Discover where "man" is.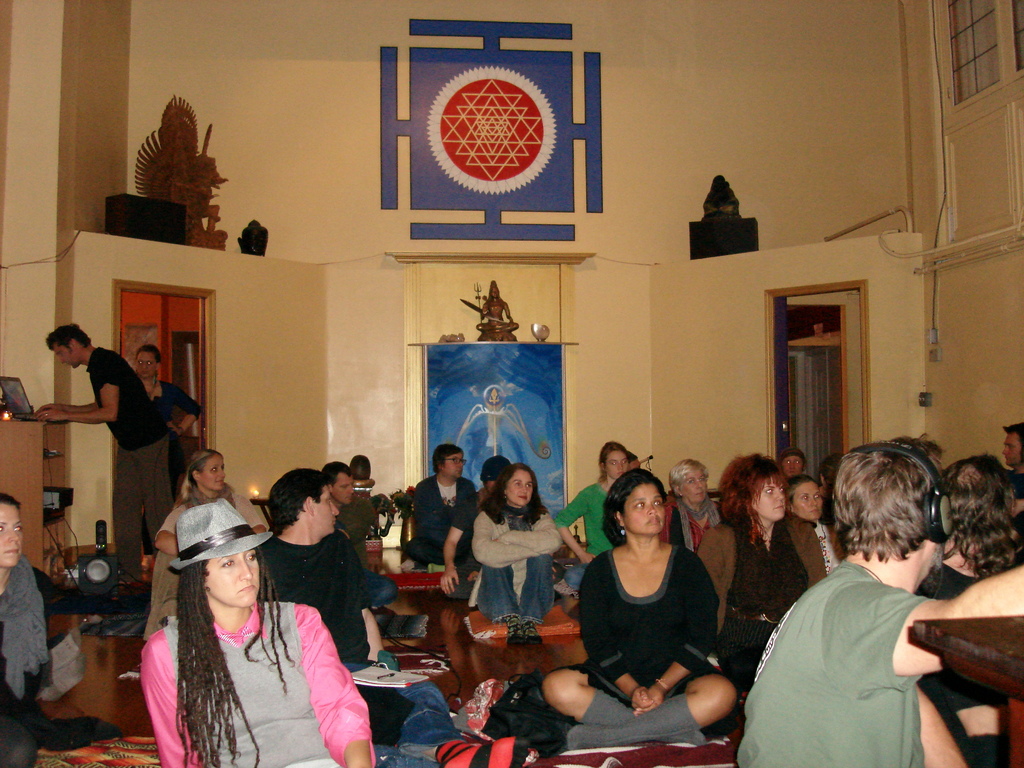
Discovered at 0:490:124:767.
